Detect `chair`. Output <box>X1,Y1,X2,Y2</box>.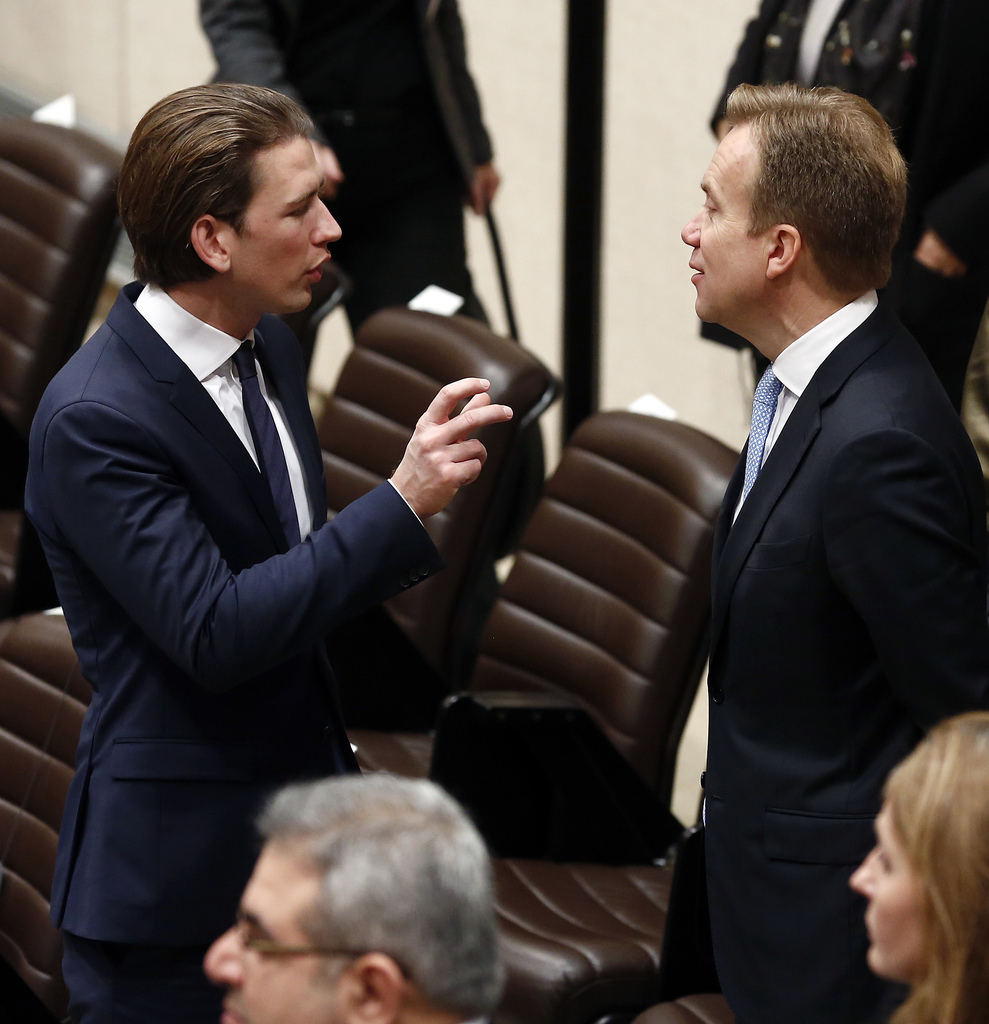
<box>480,854,686,1023</box>.
